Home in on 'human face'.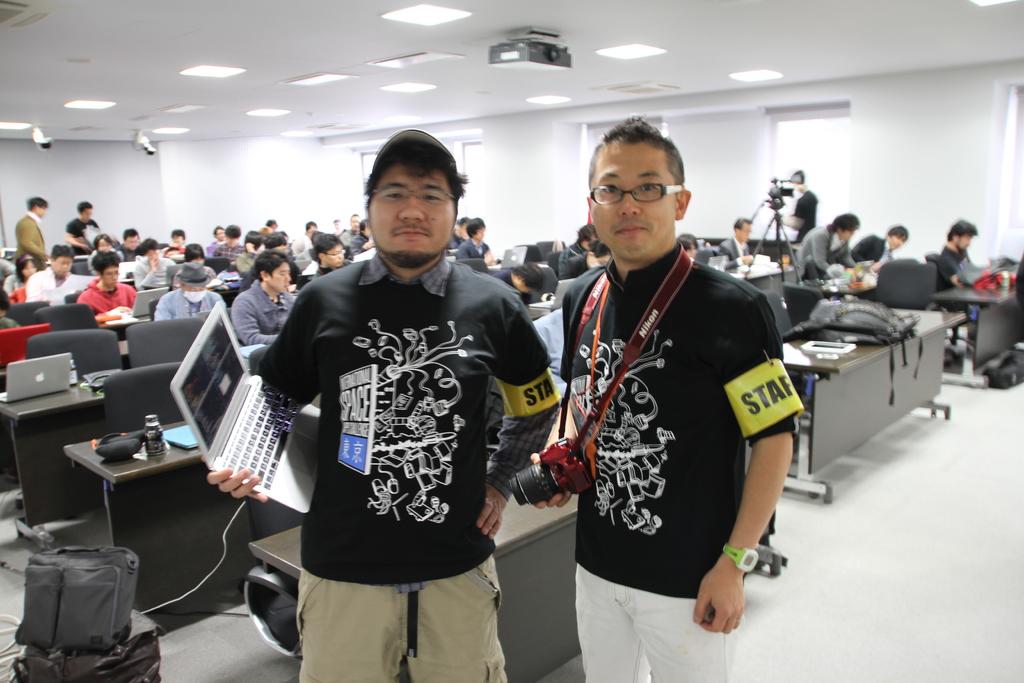
Homed in at {"x1": 104, "y1": 267, "x2": 124, "y2": 284}.
